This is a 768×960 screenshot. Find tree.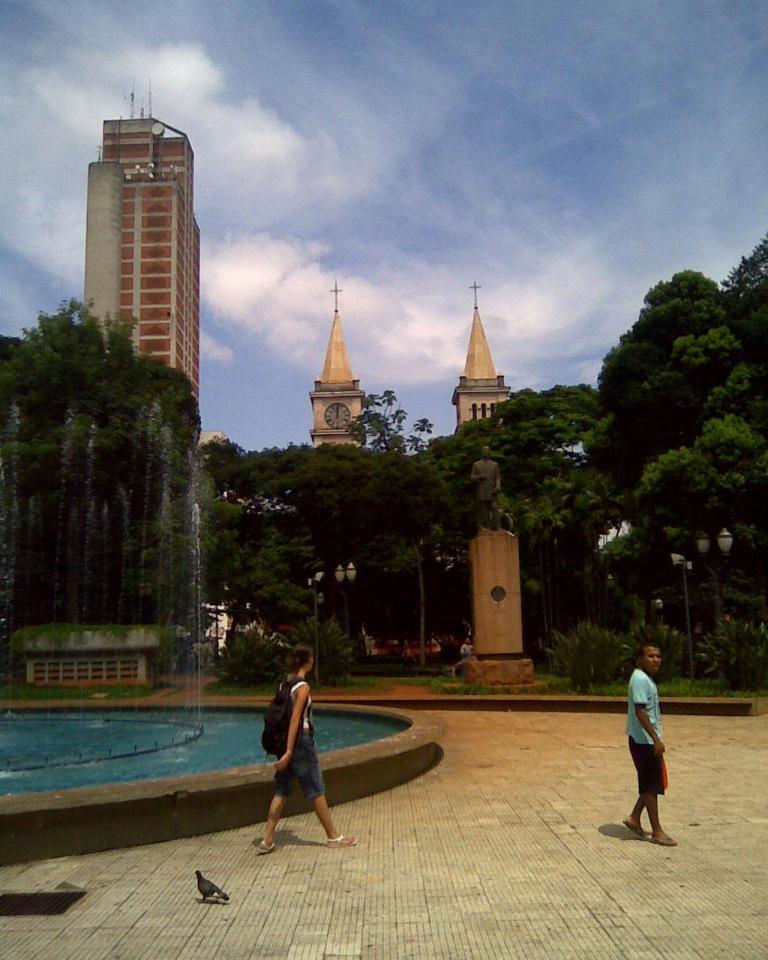
Bounding box: left=230, top=528, right=304, bottom=629.
